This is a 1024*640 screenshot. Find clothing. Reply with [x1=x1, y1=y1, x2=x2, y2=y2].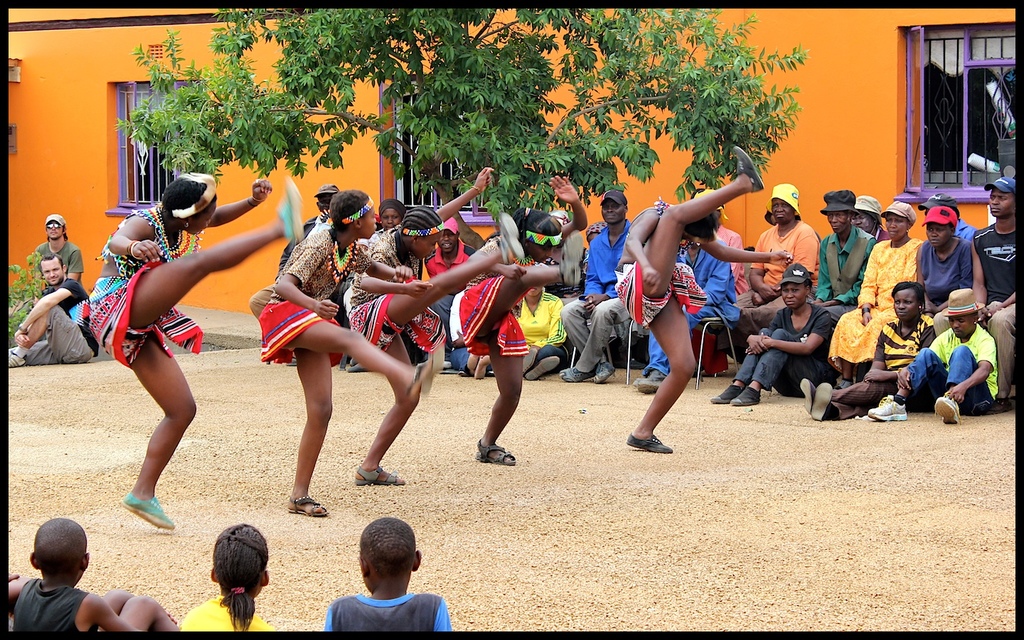
[x1=639, y1=240, x2=739, y2=371].
